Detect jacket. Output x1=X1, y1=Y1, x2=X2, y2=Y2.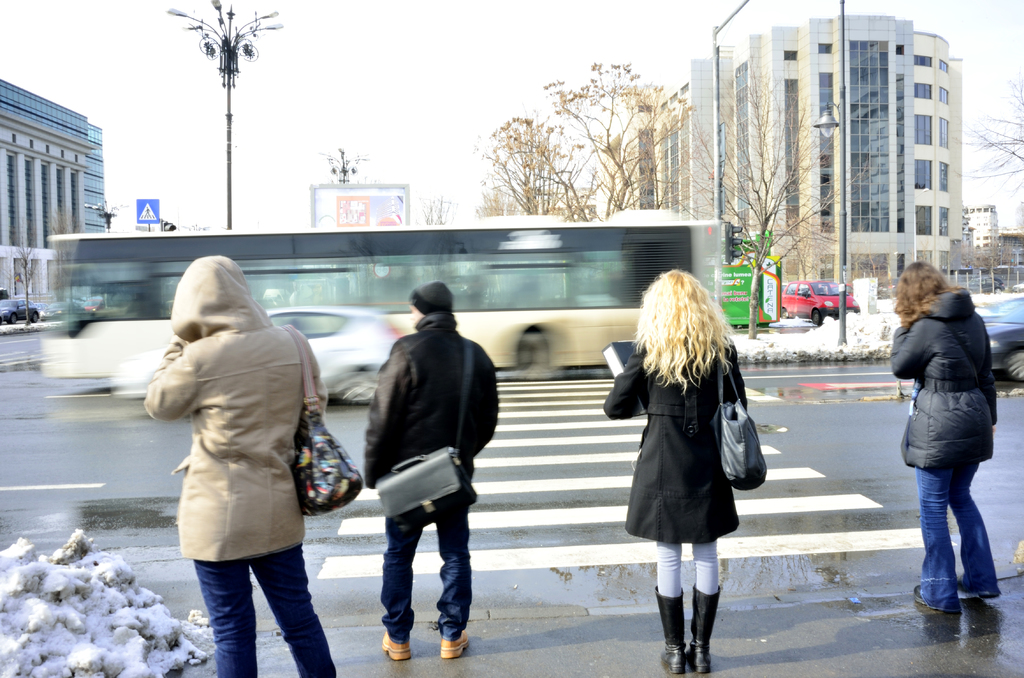
x1=892, y1=283, x2=998, y2=497.
